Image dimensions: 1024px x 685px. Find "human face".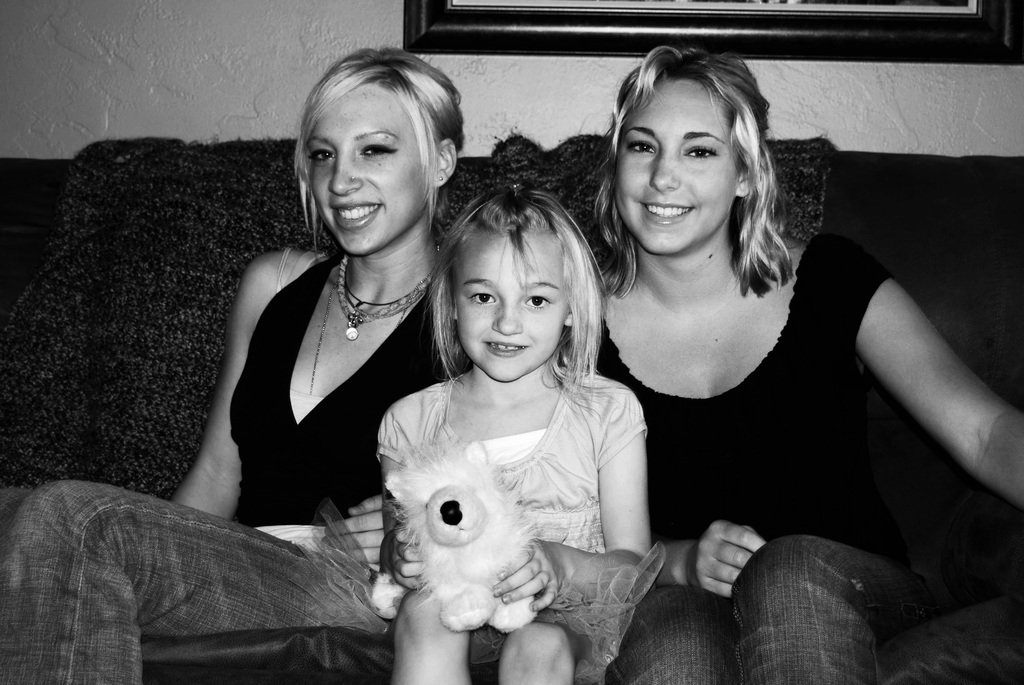
[x1=609, y1=74, x2=744, y2=253].
